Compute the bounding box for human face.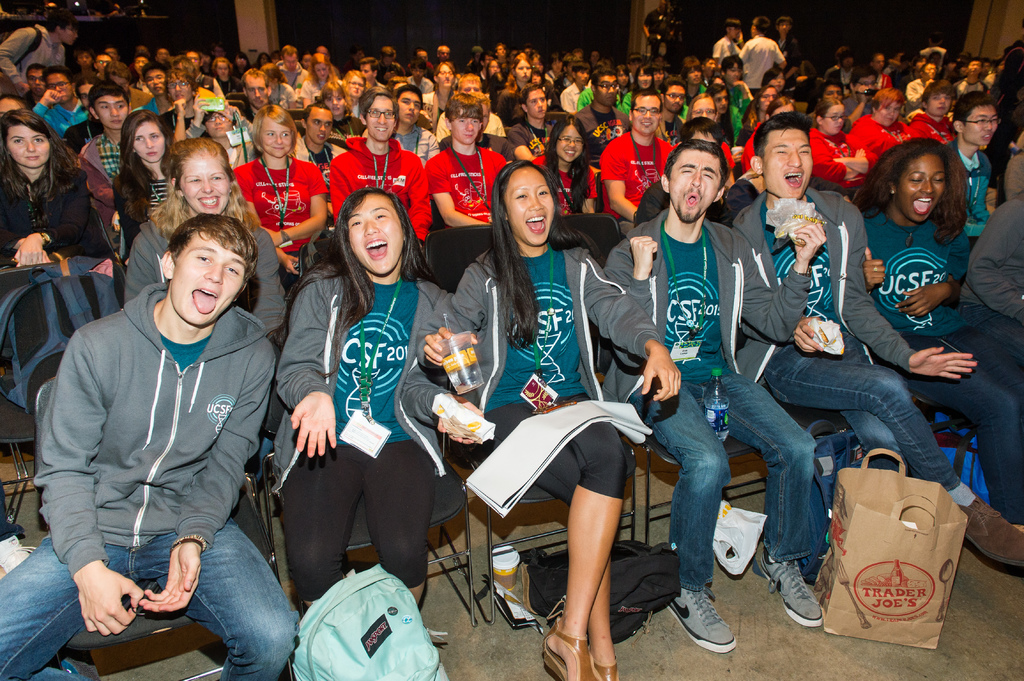
box=[758, 86, 775, 112].
